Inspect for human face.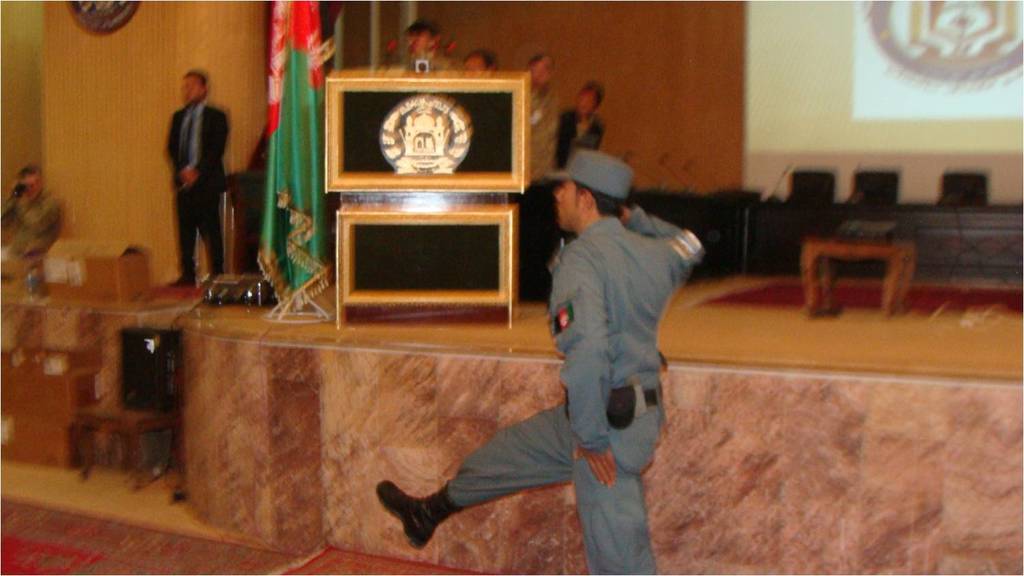
Inspection: bbox=(20, 170, 40, 193).
